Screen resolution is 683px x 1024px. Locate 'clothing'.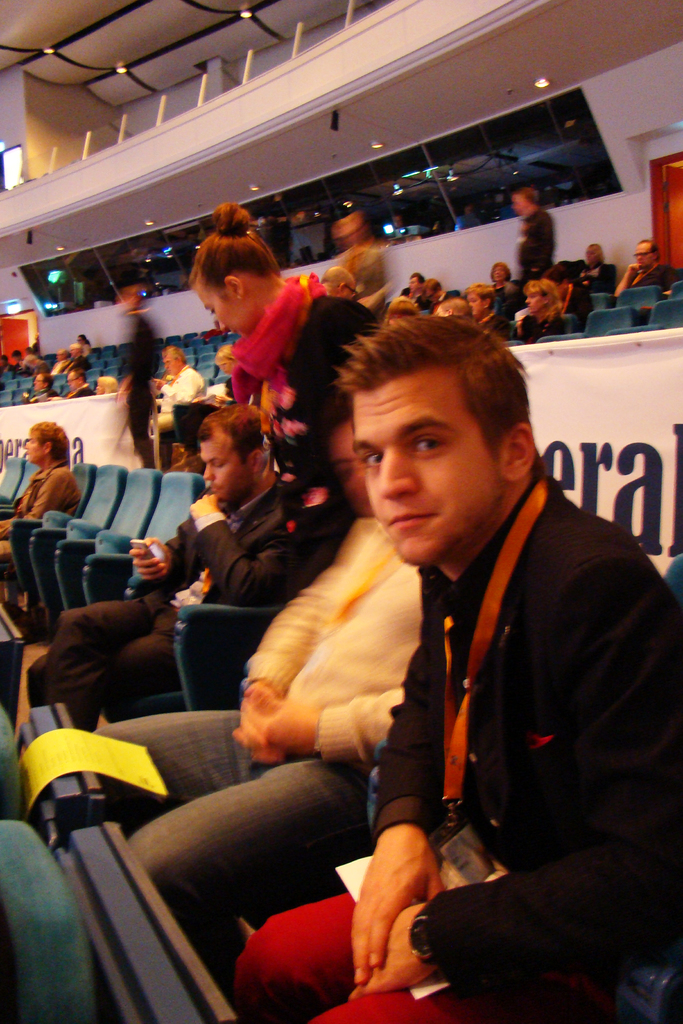
[left=26, top=385, right=54, bottom=401].
